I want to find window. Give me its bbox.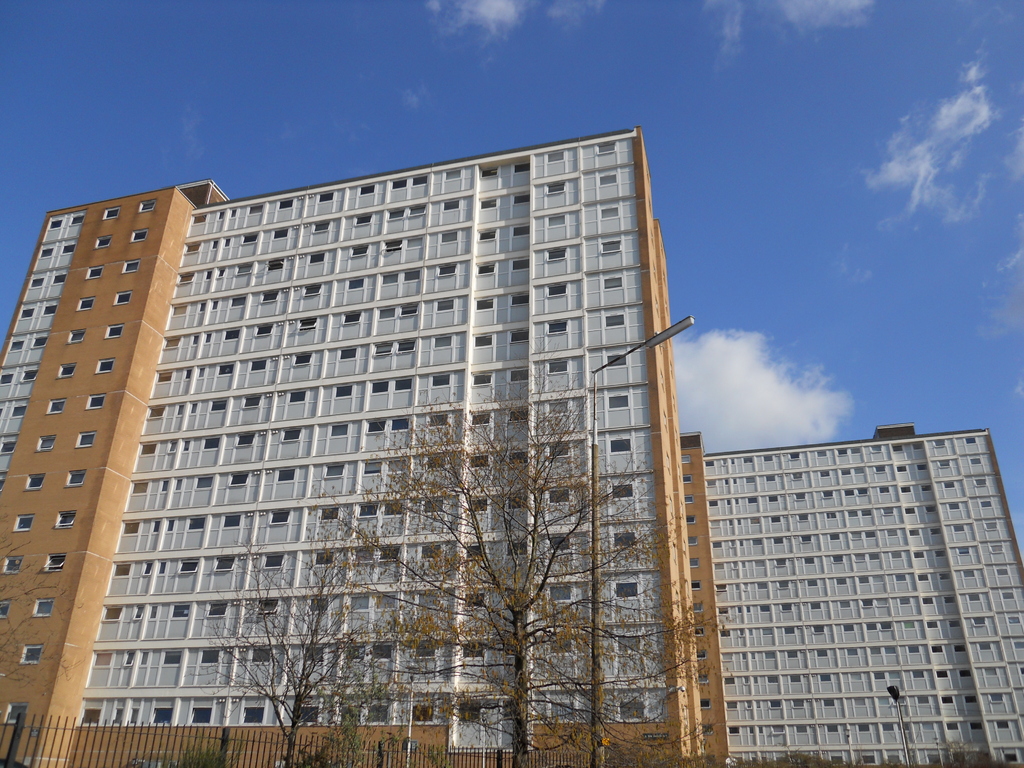
pyautogui.locateOnScreen(891, 552, 903, 559).
